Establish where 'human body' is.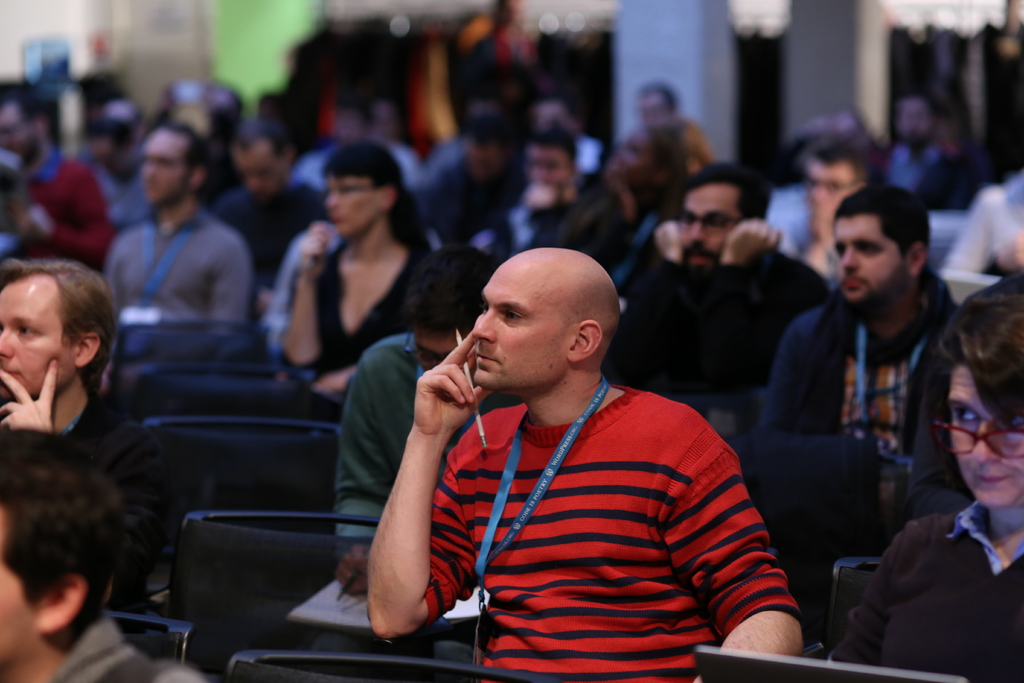
Established at x1=750 y1=182 x2=955 y2=596.
